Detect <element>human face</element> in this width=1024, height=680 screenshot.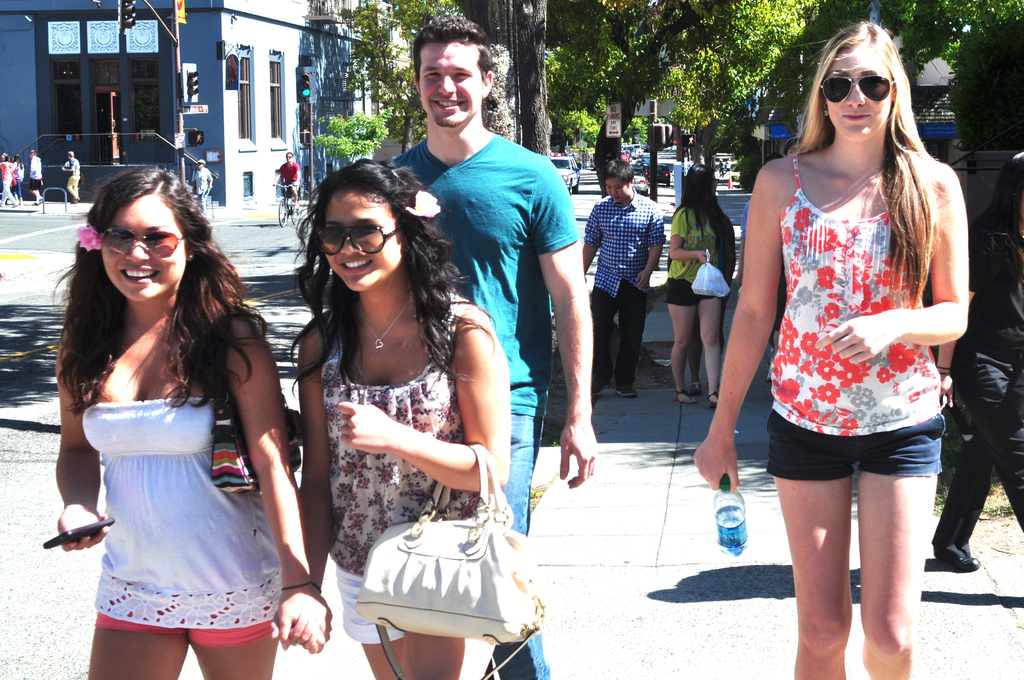
Detection: 413/45/480/132.
